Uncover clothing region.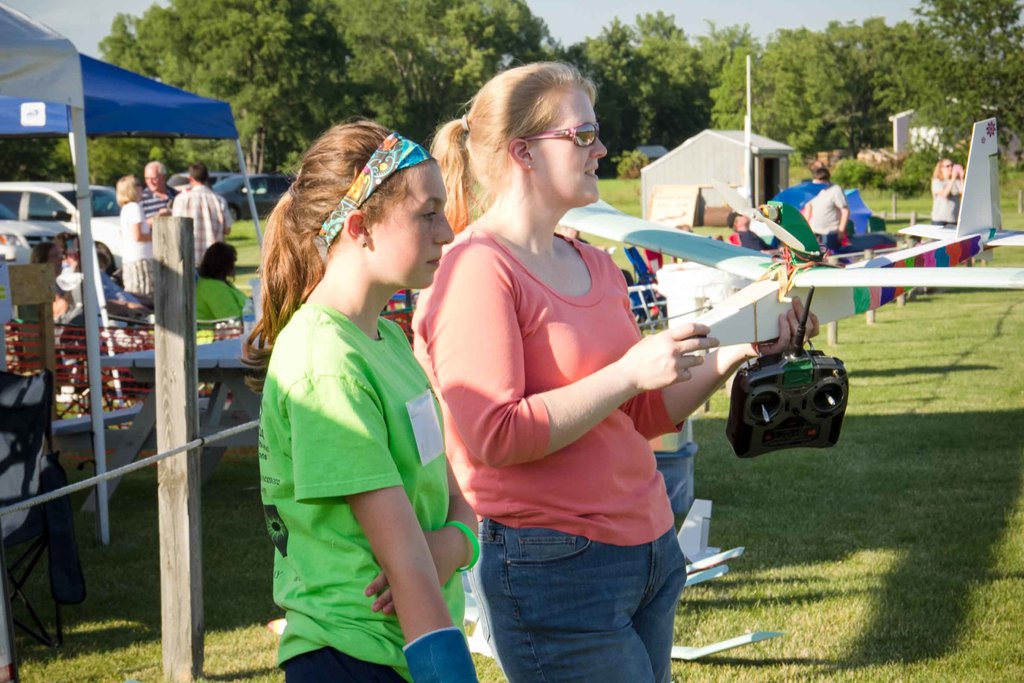
Uncovered: 257:309:467:682.
